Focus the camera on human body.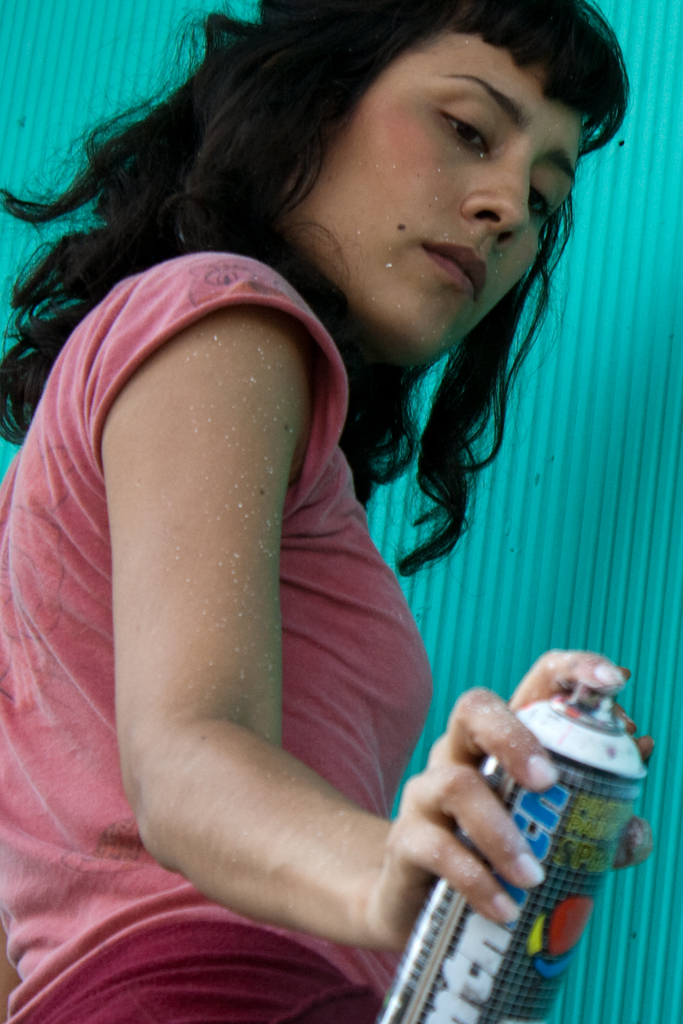
Focus region: rect(54, 0, 654, 1010).
